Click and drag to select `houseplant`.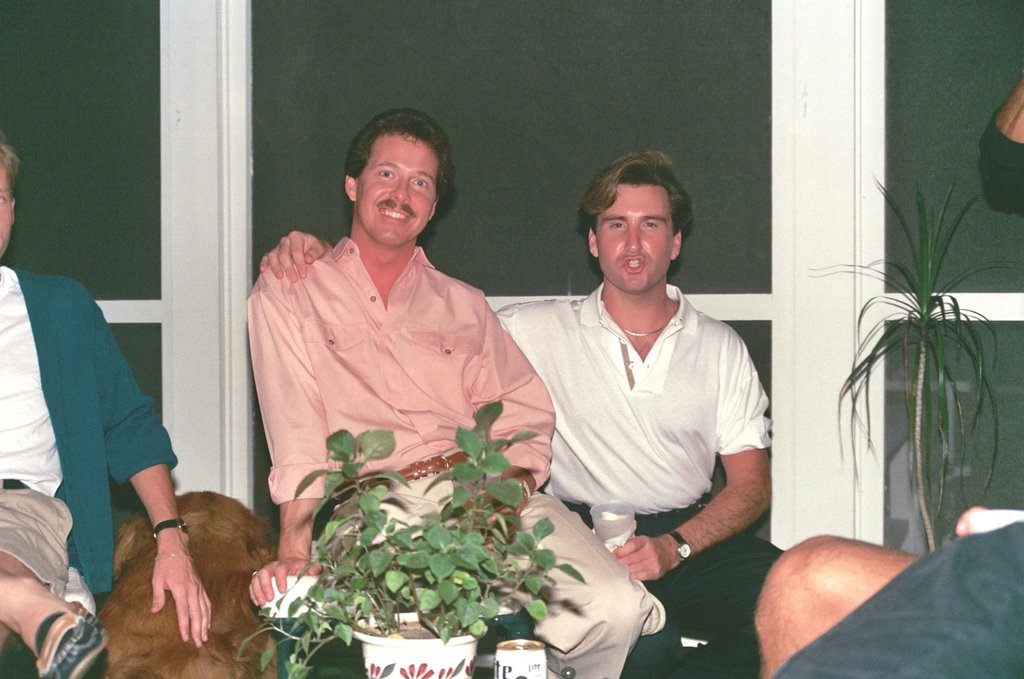
Selection: rect(803, 171, 998, 555).
